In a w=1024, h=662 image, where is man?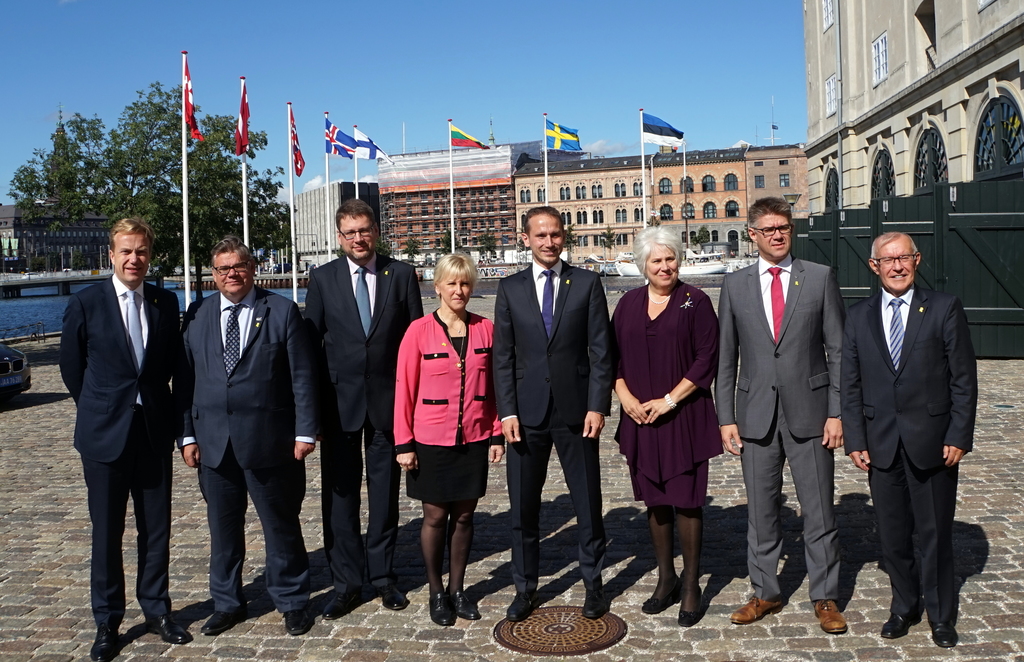
<box>492,205,610,622</box>.
